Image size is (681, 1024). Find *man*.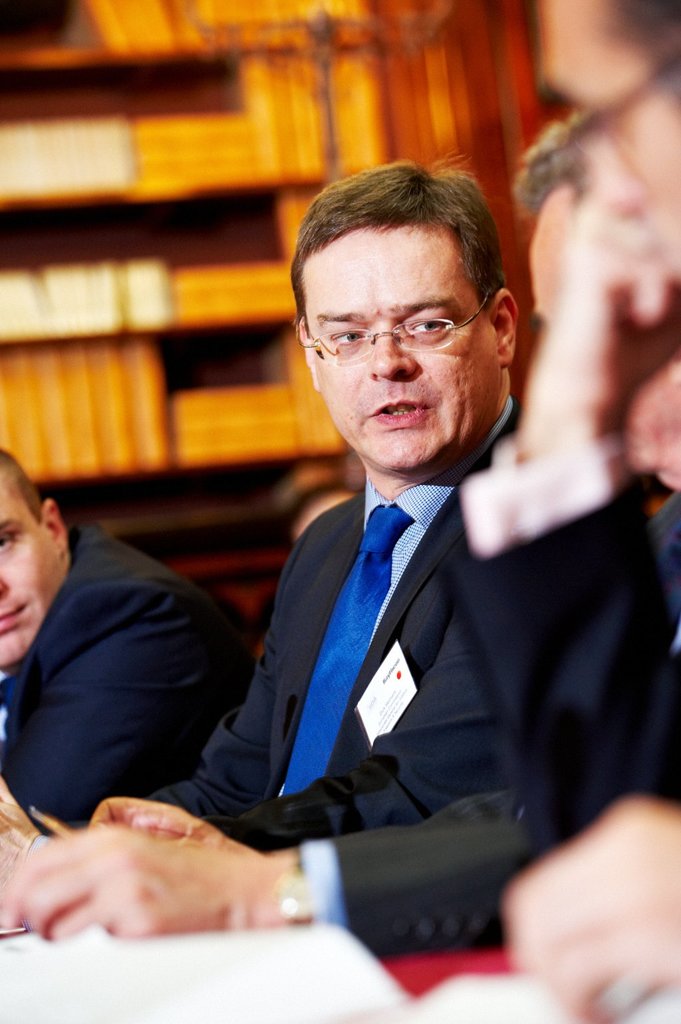
(0,111,680,939).
